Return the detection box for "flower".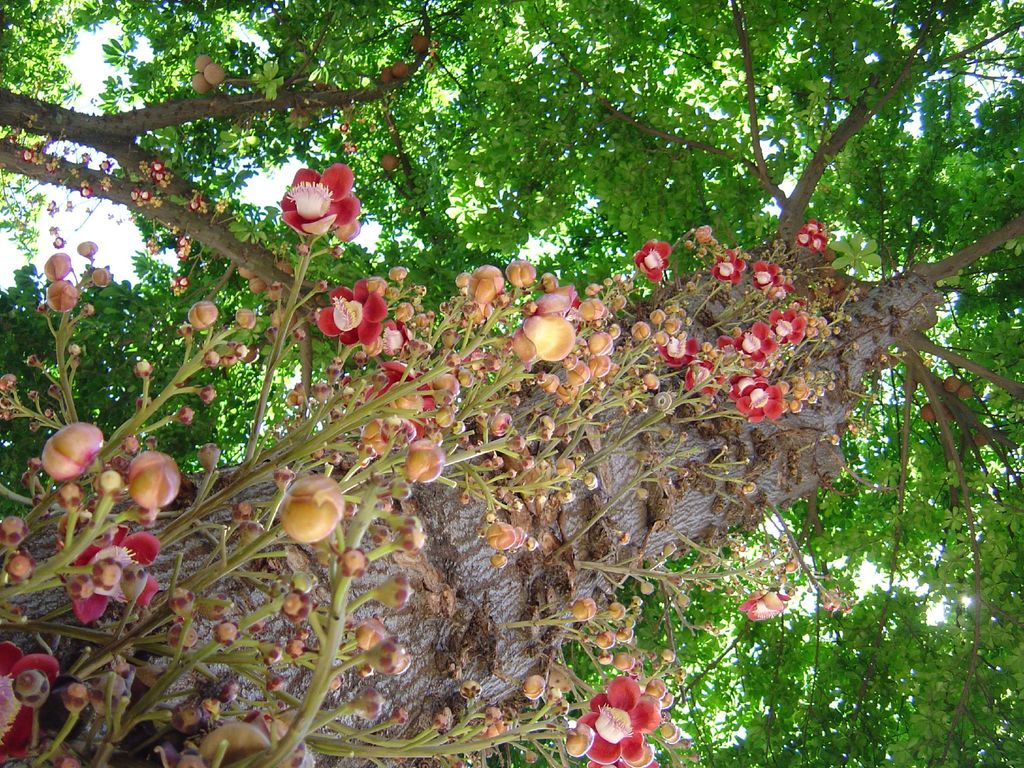
(x1=824, y1=586, x2=854, y2=614).
